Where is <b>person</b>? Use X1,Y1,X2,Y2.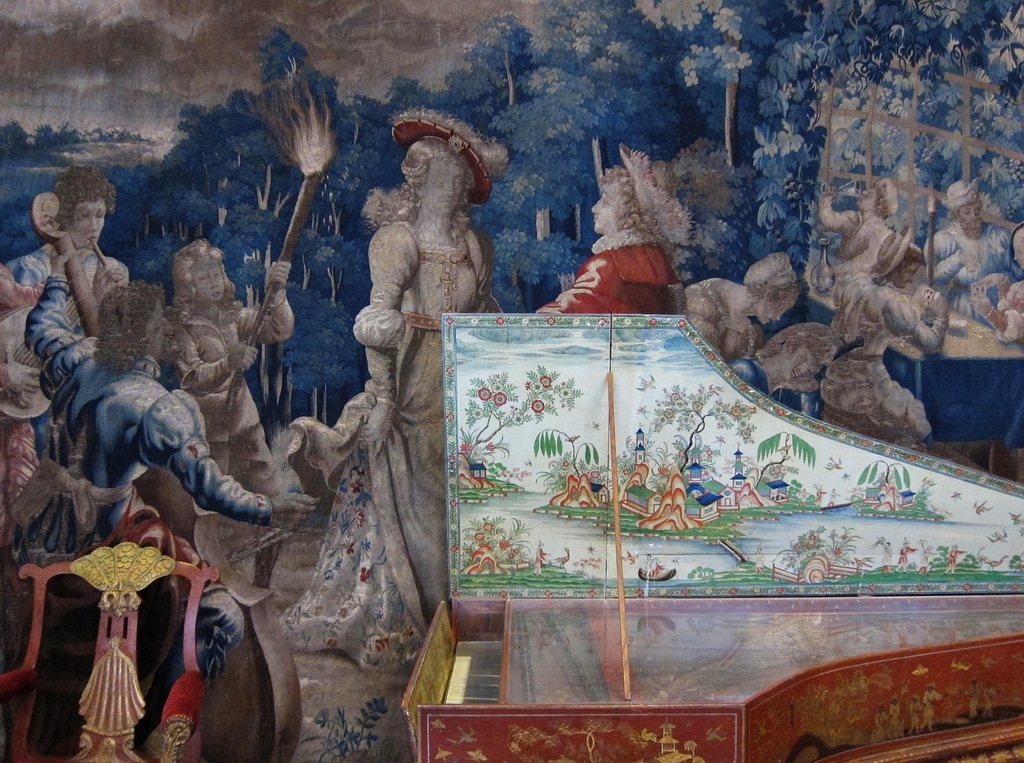
819,227,950,451.
